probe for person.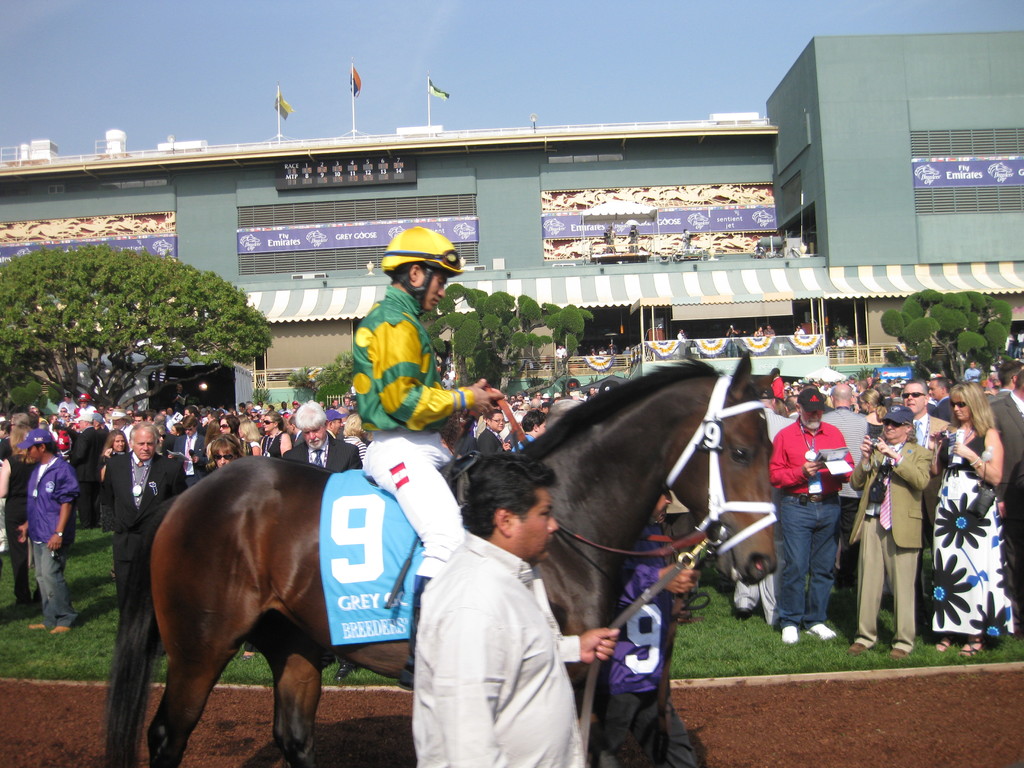
Probe result: <region>623, 347, 631, 358</region>.
